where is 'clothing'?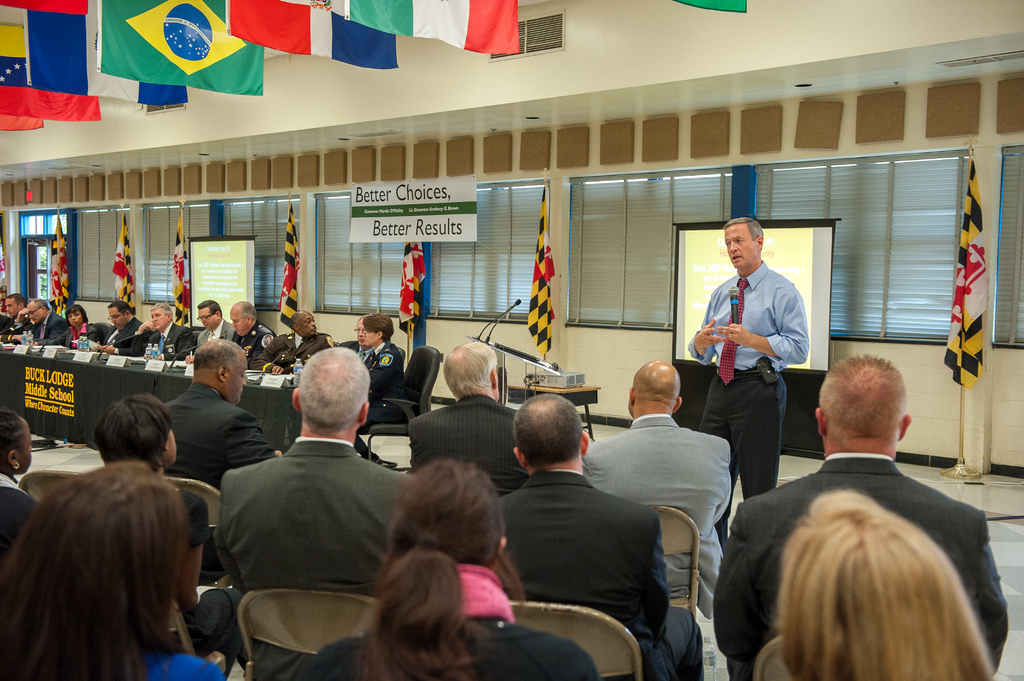
(0,465,39,556).
